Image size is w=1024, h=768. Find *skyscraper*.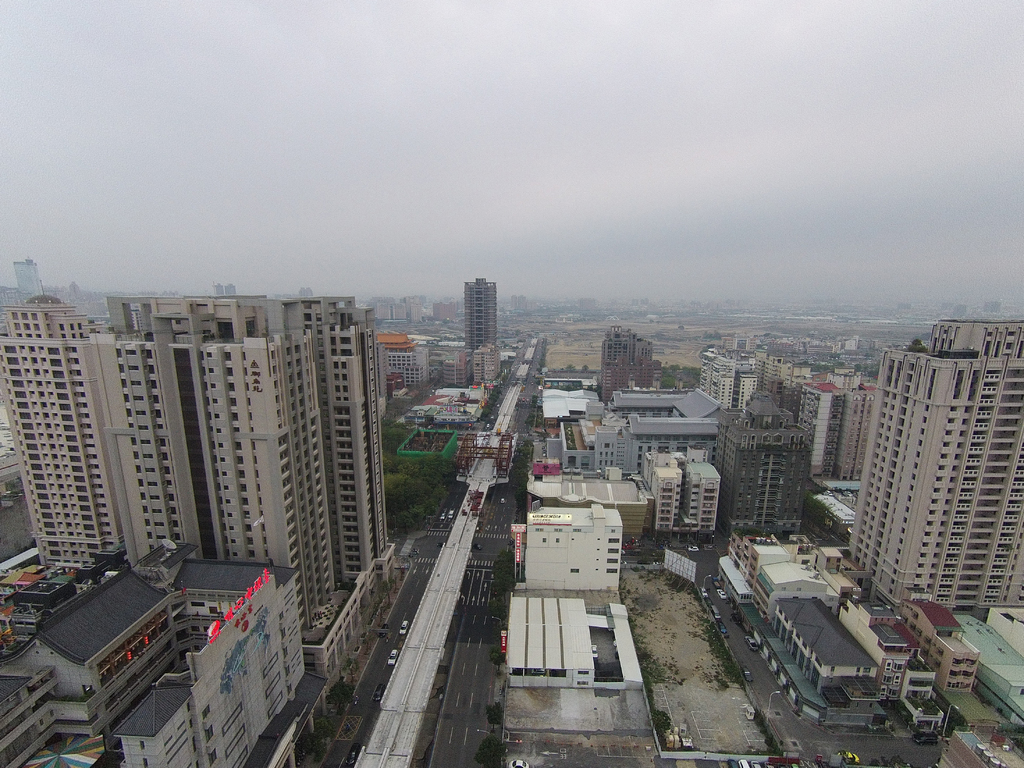
826, 317, 1023, 636.
